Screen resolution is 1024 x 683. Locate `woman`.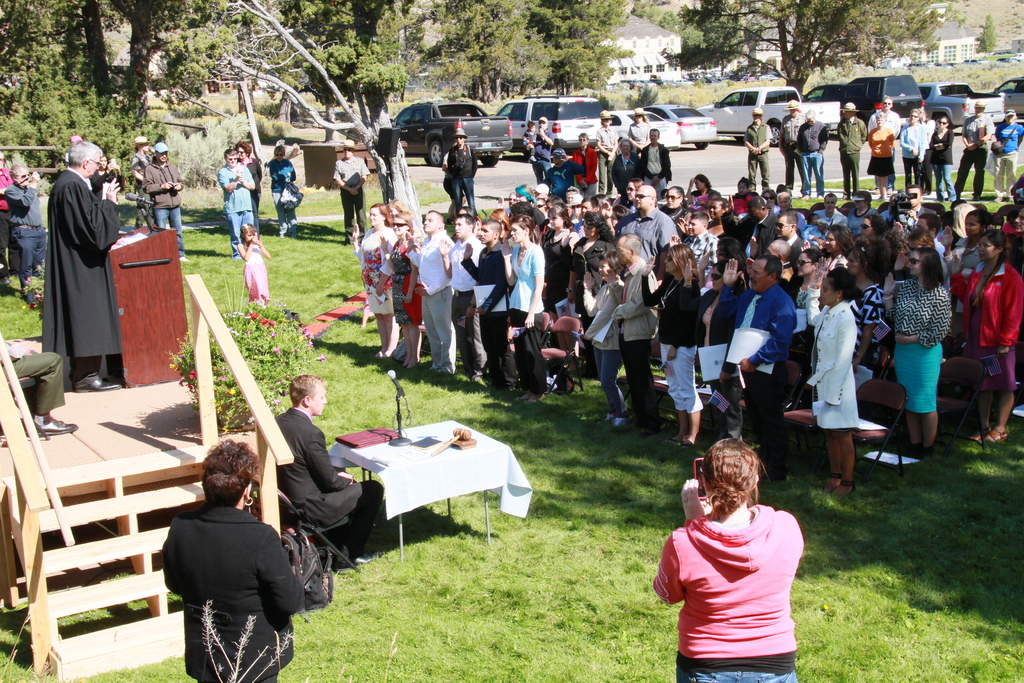
657, 185, 689, 231.
